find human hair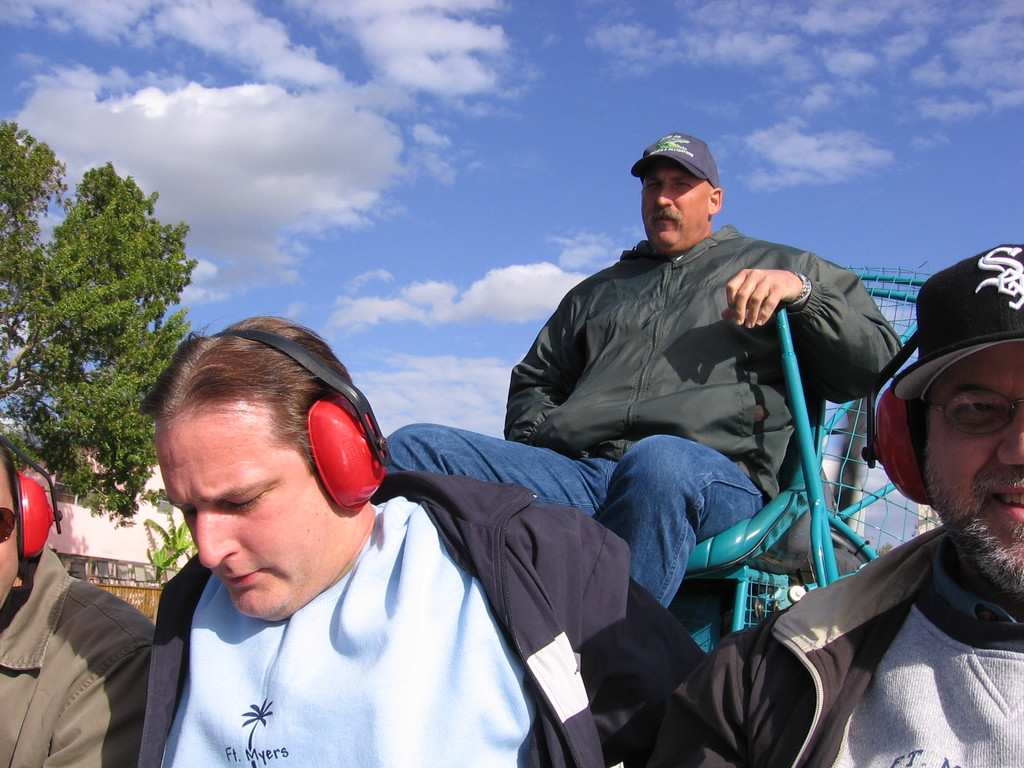
144 314 353 475
